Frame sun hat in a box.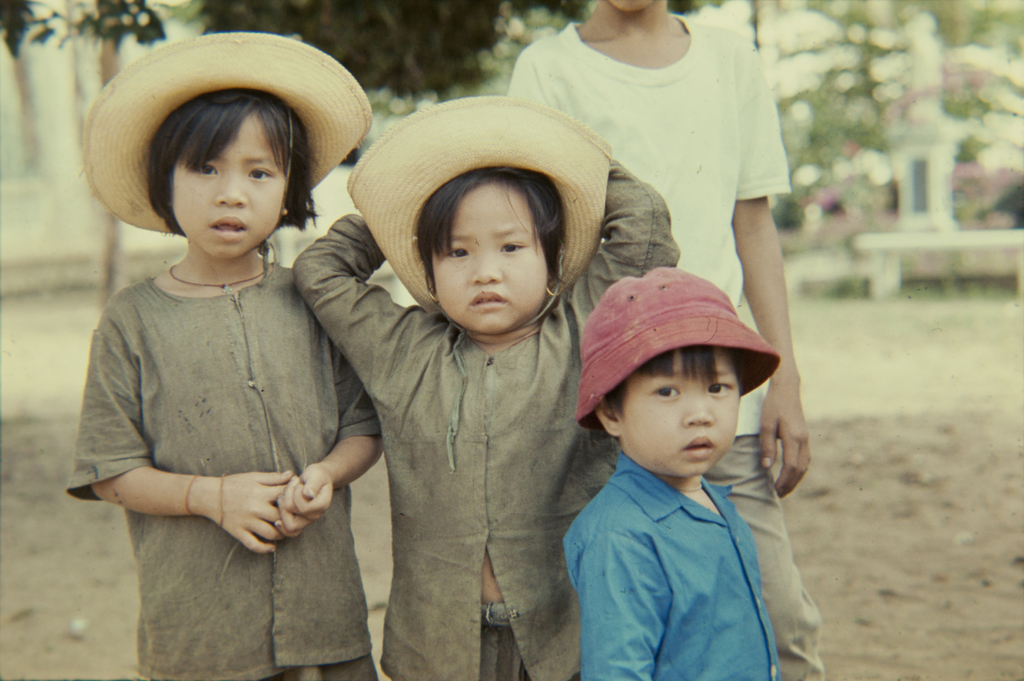
select_region(570, 260, 790, 419).
